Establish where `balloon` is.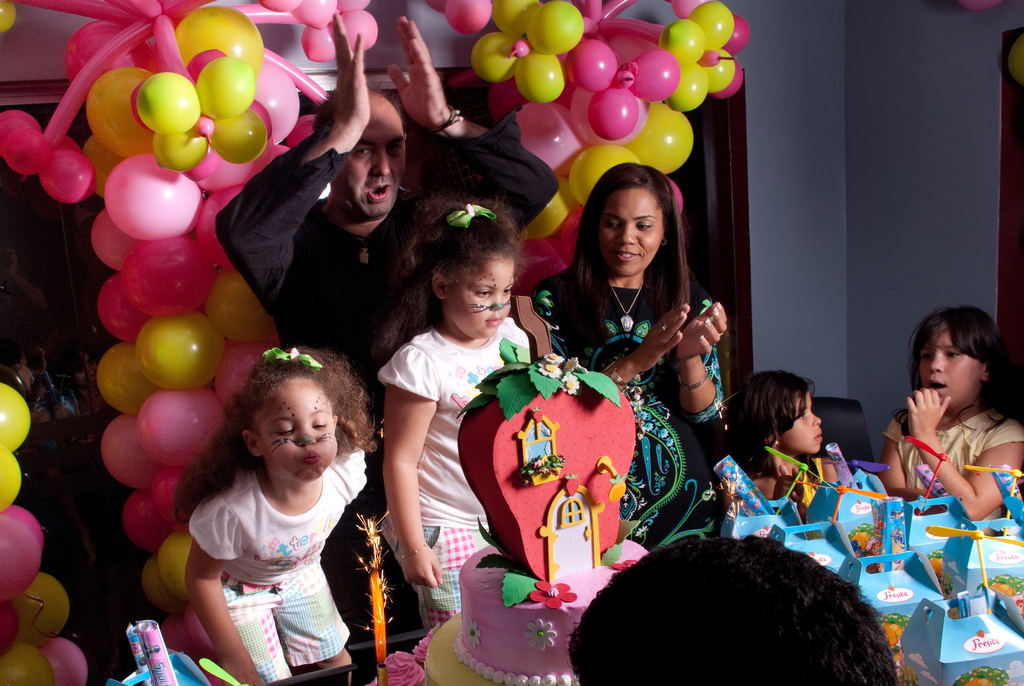
Established at [x1=589, y1=85, x2=640, y2=143].
